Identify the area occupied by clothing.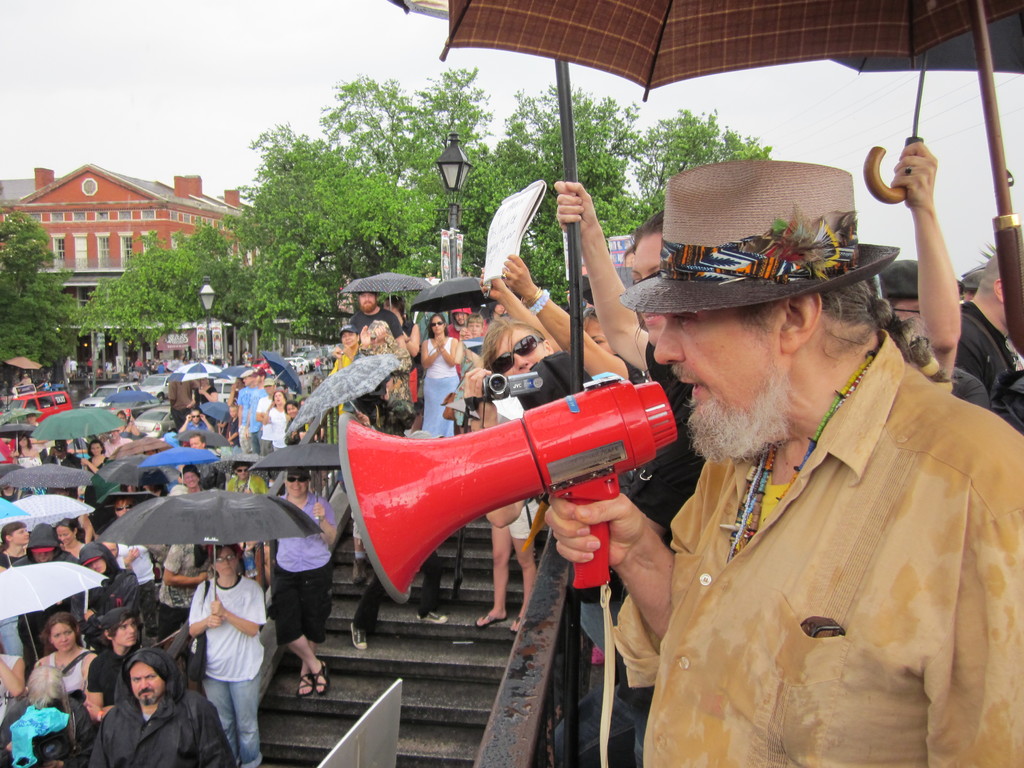
Area: box(89, 649, 150, 712).
